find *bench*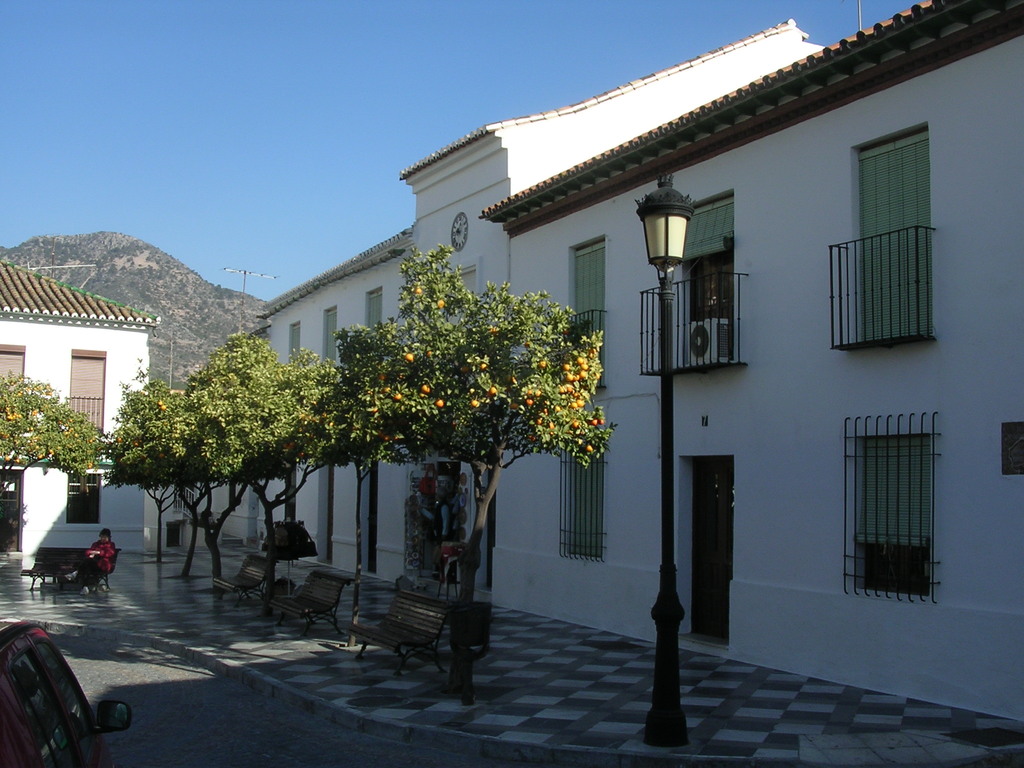
bbox=[212, 555, 272, 606]
